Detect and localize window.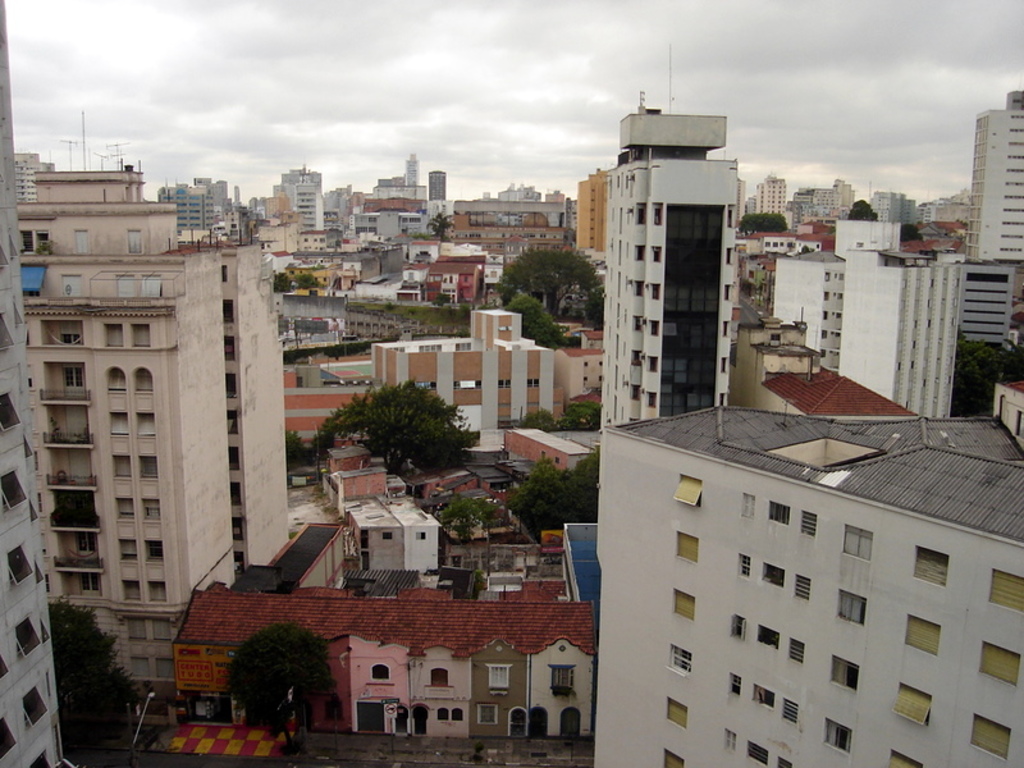
Localized at x1=113 y1=454 x2=127 y2=479.
